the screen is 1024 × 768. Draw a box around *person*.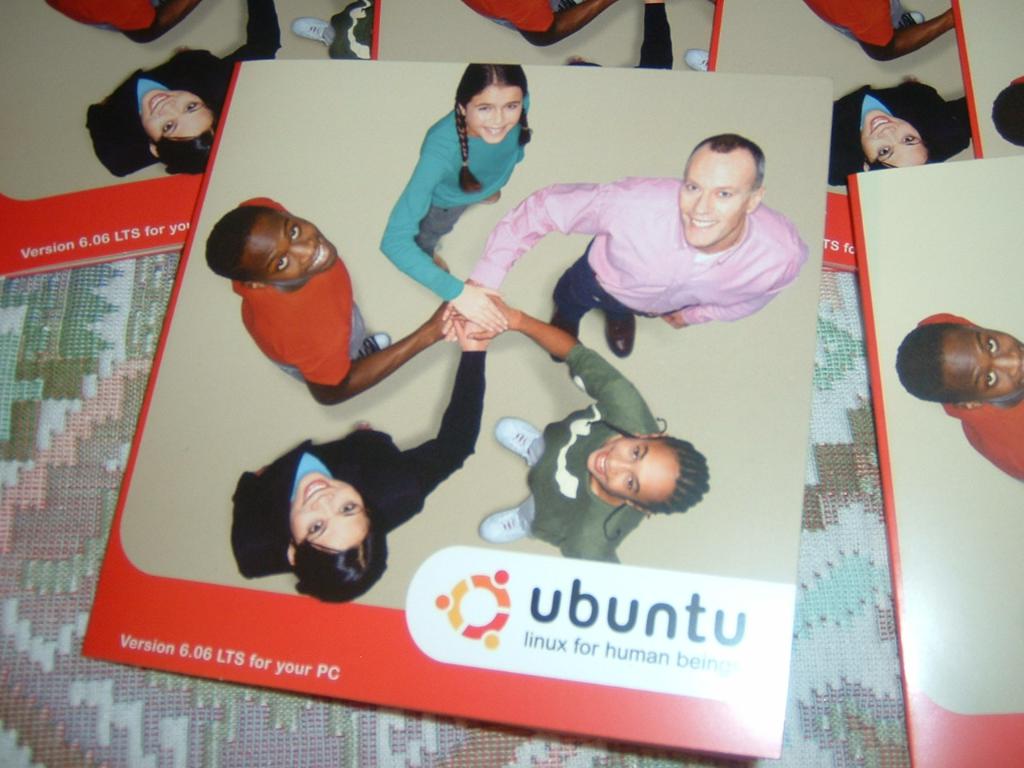
[207,194,454,410].
